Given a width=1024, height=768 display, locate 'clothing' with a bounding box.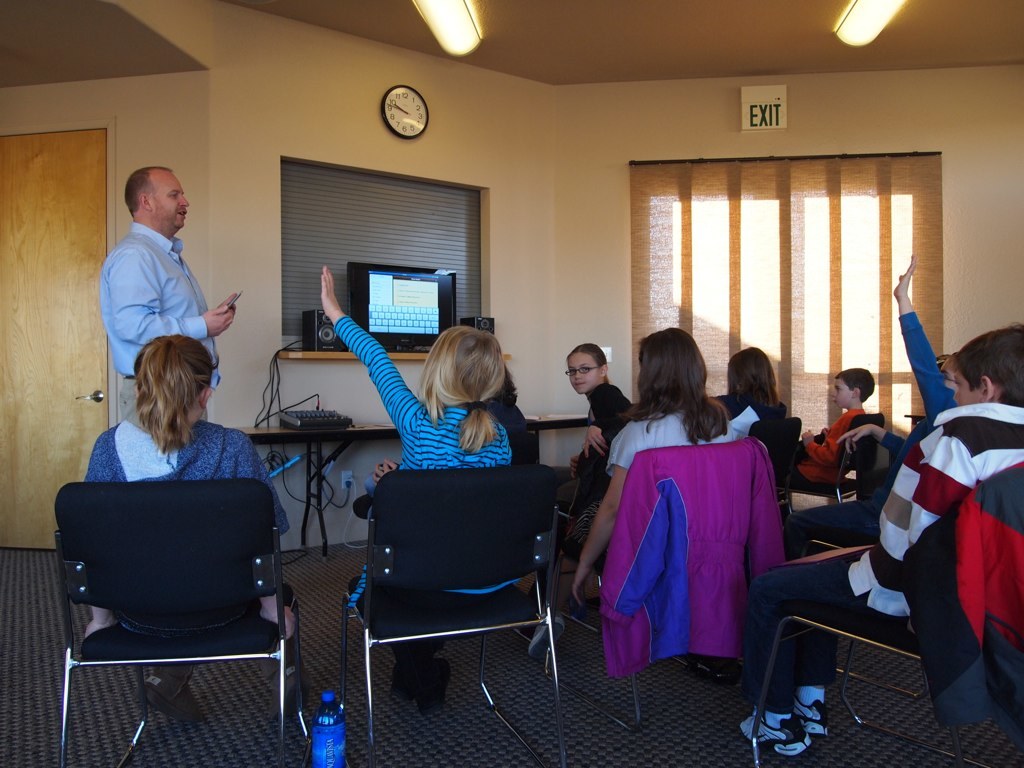
Located: <bbox>99, 221, 215, 420</bbox>.
